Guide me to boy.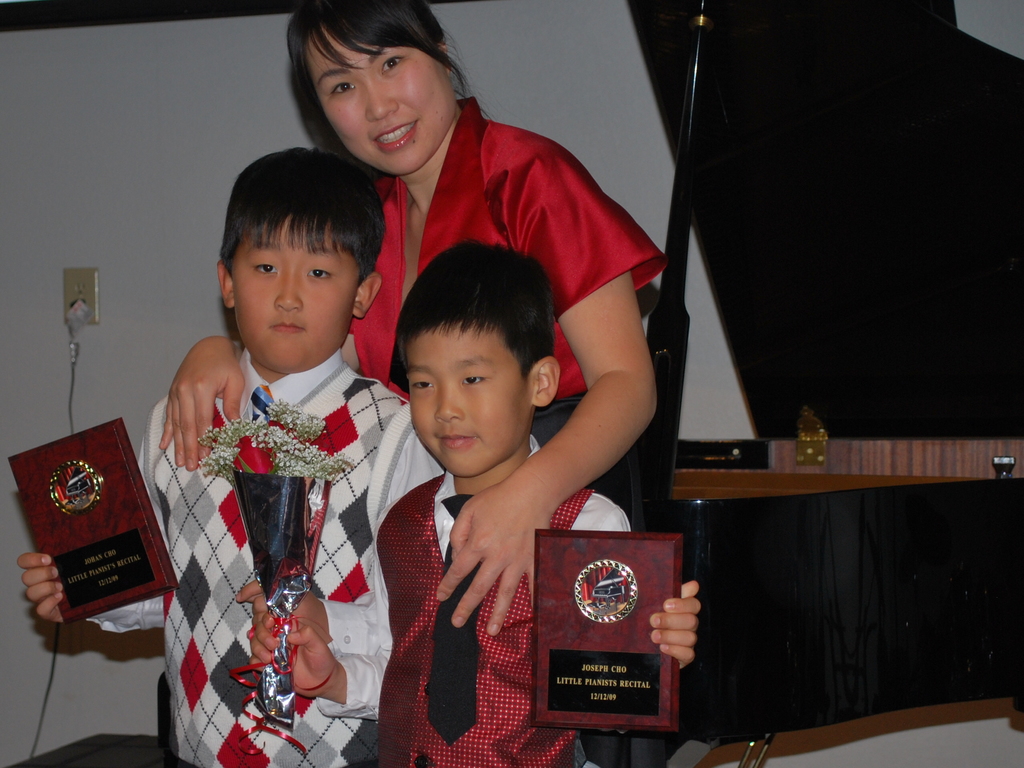
Guidance: bbox(246, 236, 700, 767).
